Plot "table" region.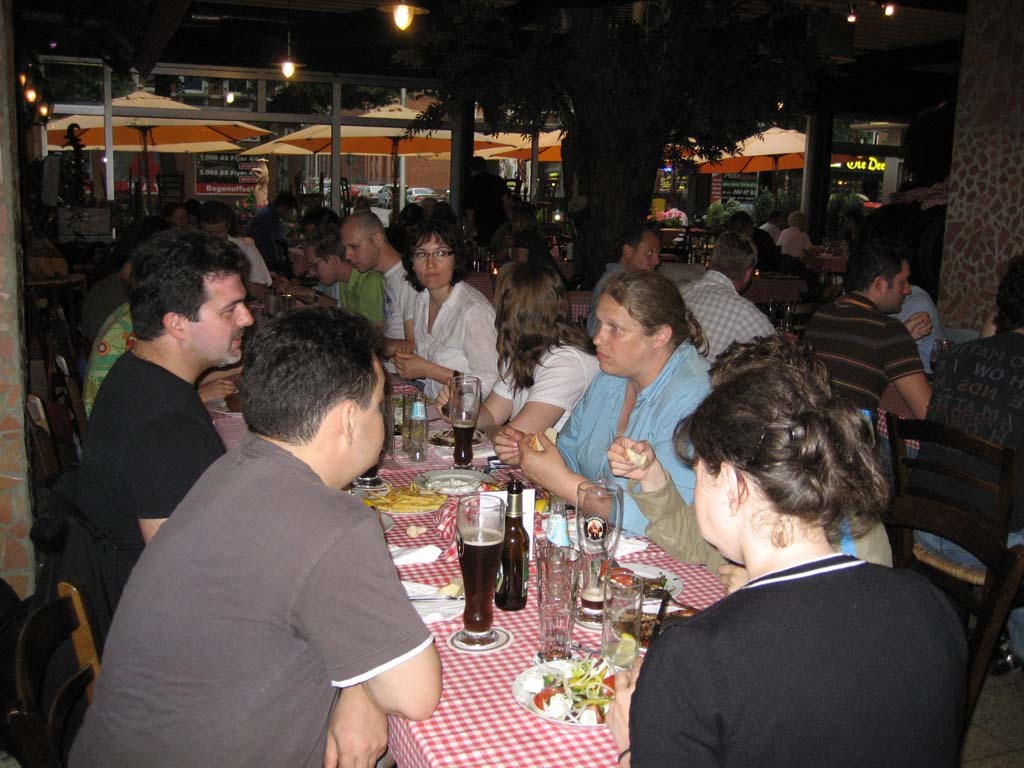
Plotted at BBox(556, 261, 601, 326).
